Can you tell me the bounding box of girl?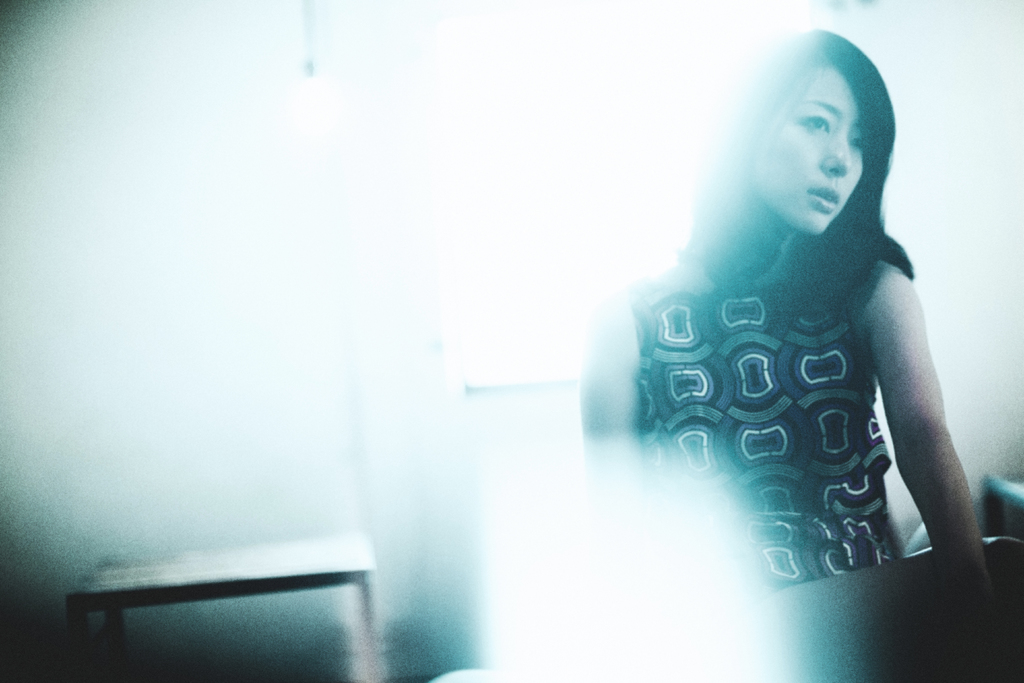
{"x1": 572, "y1": 22, "x2": 1000, "y2": 682}.
